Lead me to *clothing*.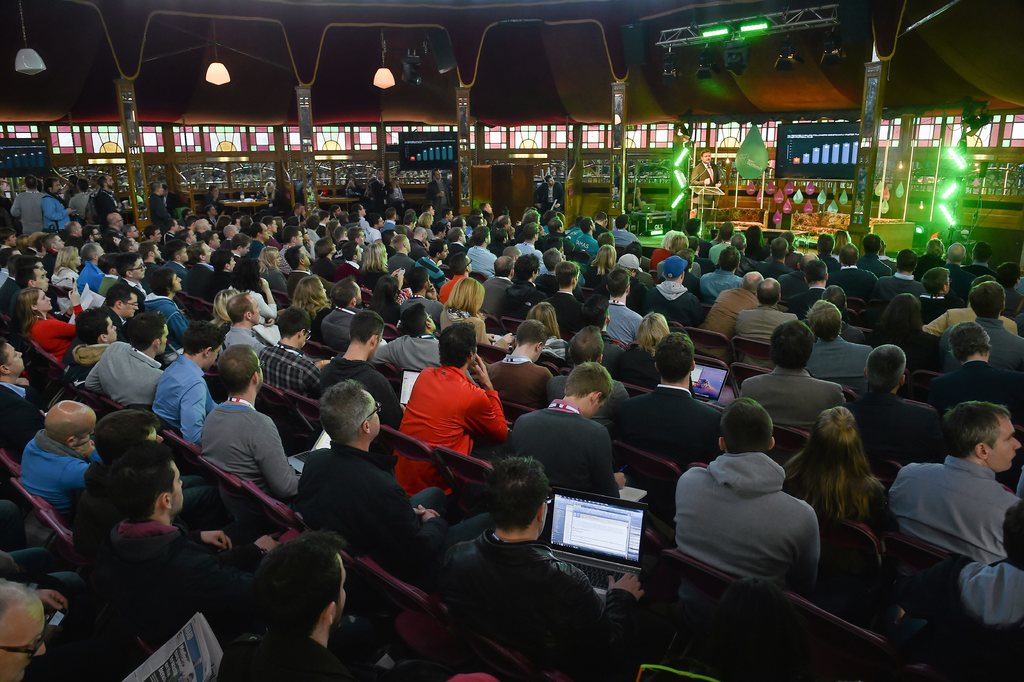
Lead to box=[828, 267, 883, 312].
